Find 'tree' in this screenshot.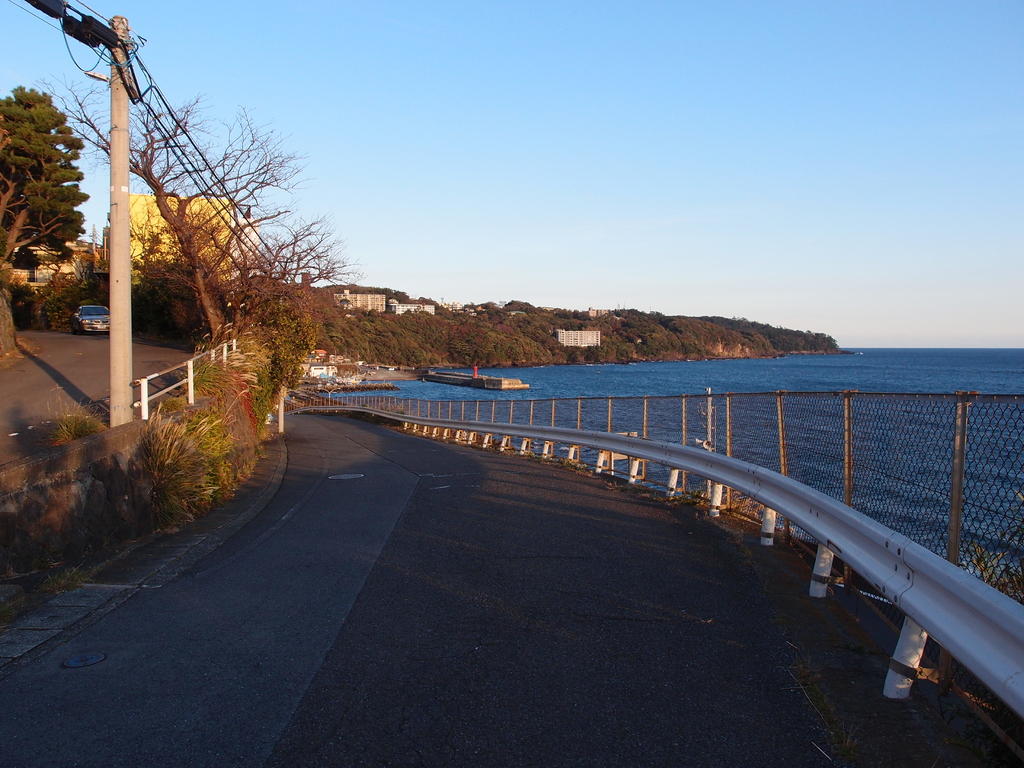
The bounding box for 'tree' is [x1=29, y1=77, x2=344, y2=337].
